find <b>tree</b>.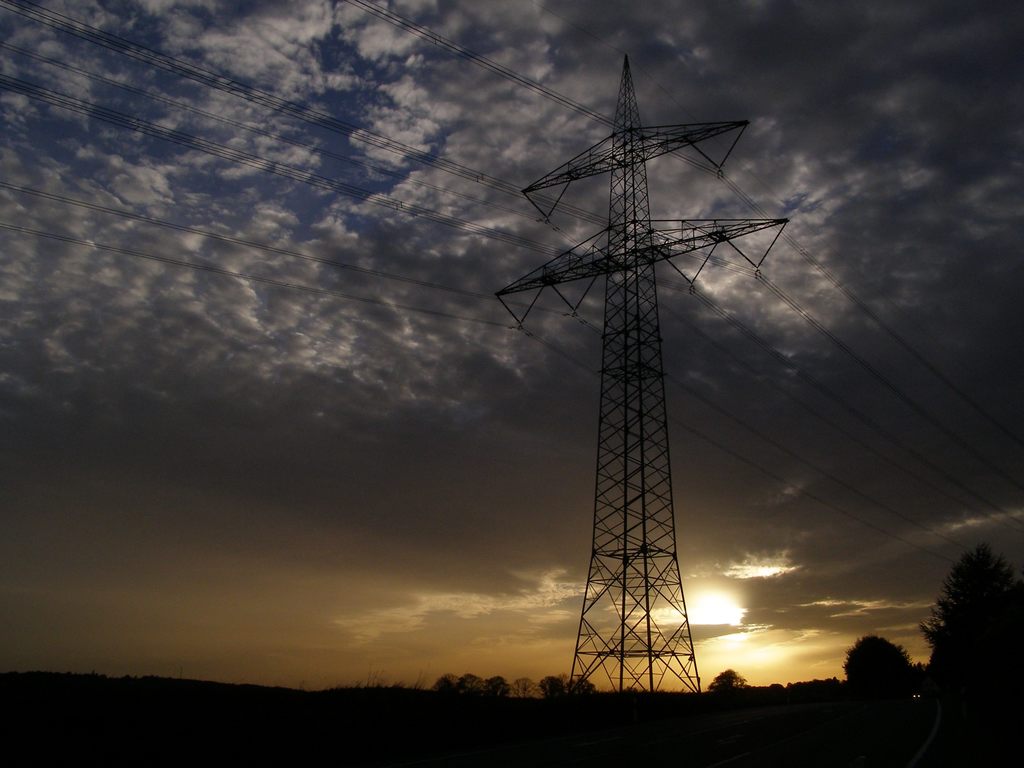
[left=925, top=531, right=1015, bottom=692].
